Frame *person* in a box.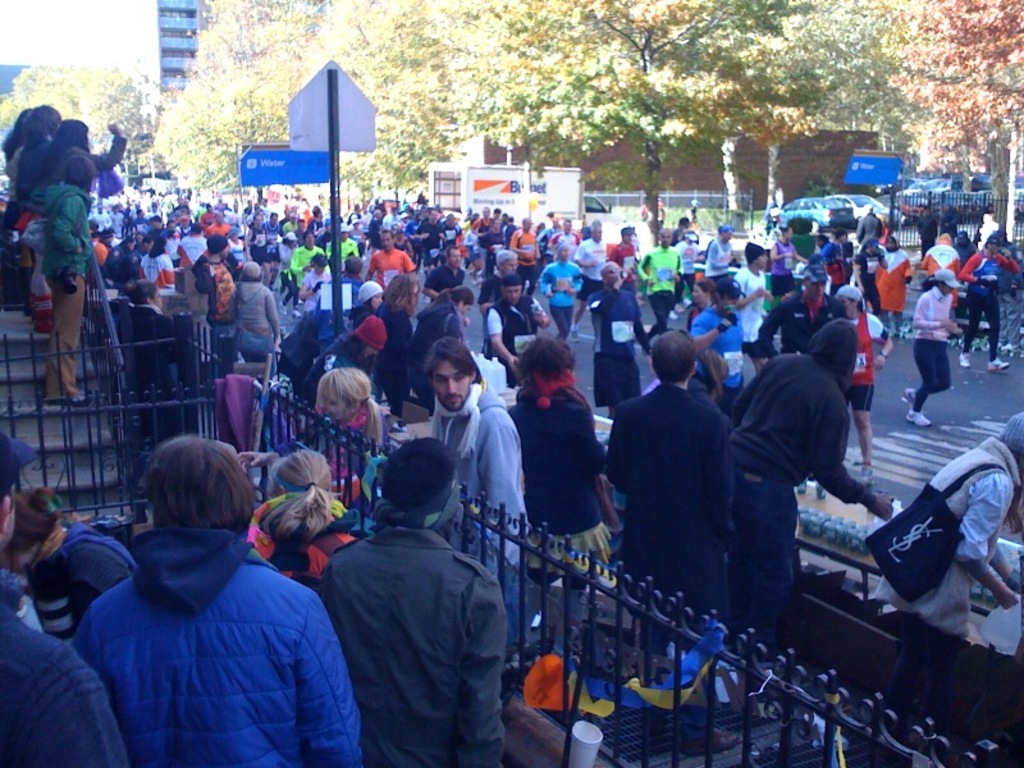
<bbox>301, 316, 387, 403</bbox>.
